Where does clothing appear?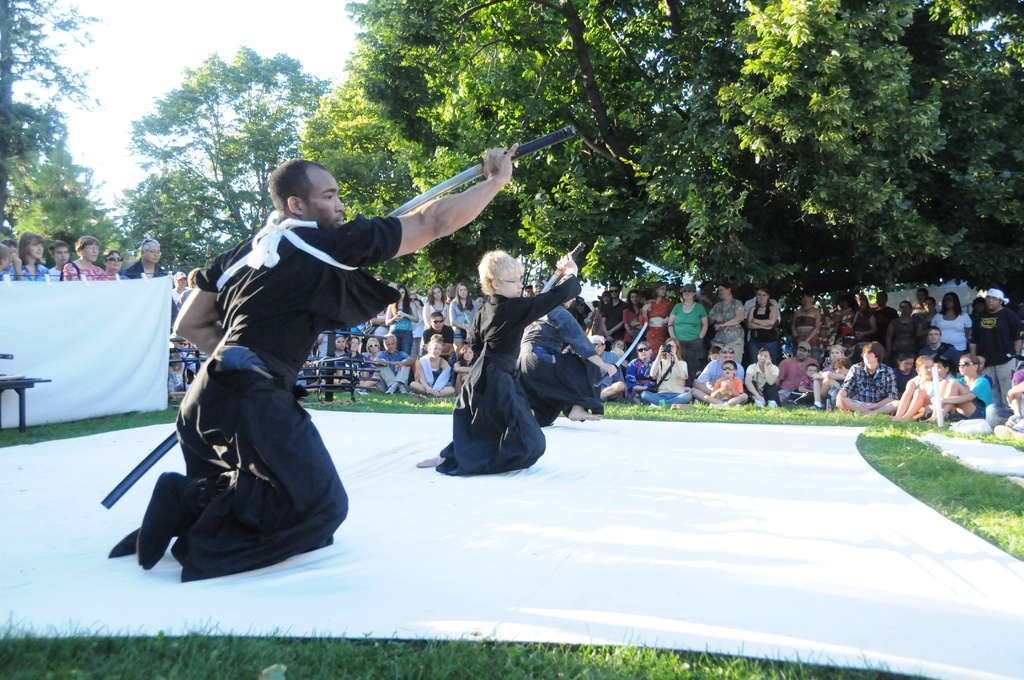
Appears at {"x1": 571, "y1": 282, "x2": 634, "y2": 356}.
